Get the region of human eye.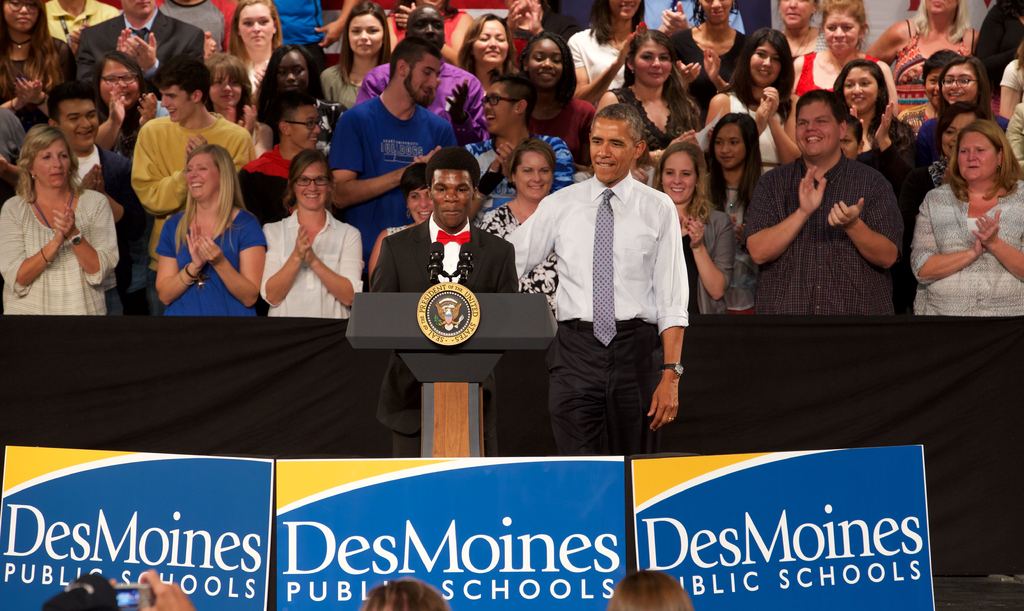
{"left": 168, "top": 92, "right": 175, "bottom": 100}.
